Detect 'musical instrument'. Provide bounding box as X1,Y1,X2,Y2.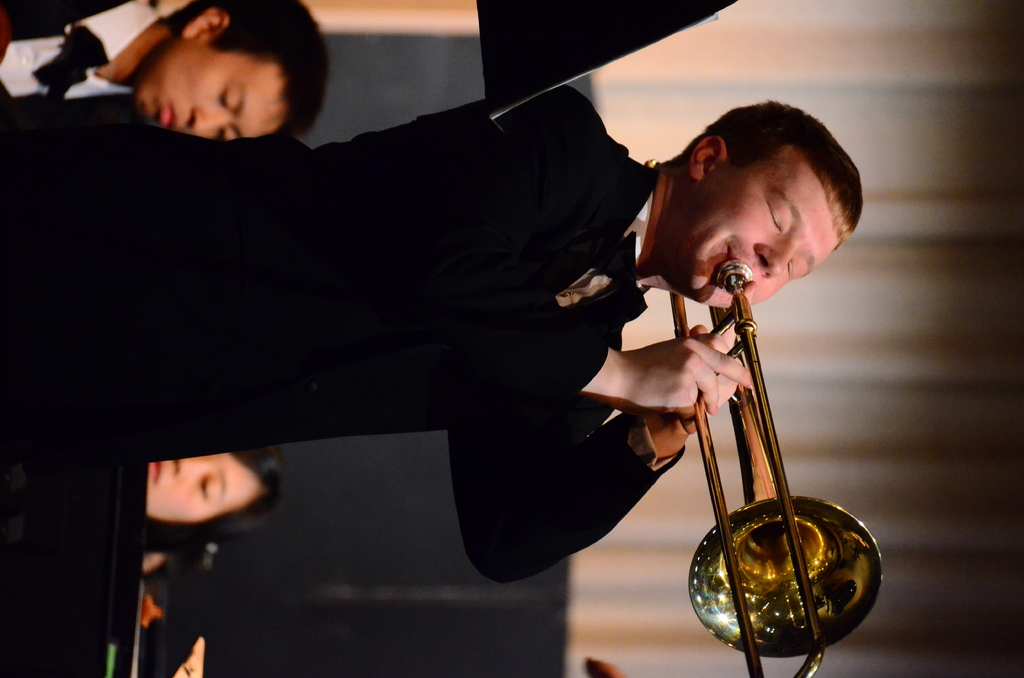
646,298,872,634.
